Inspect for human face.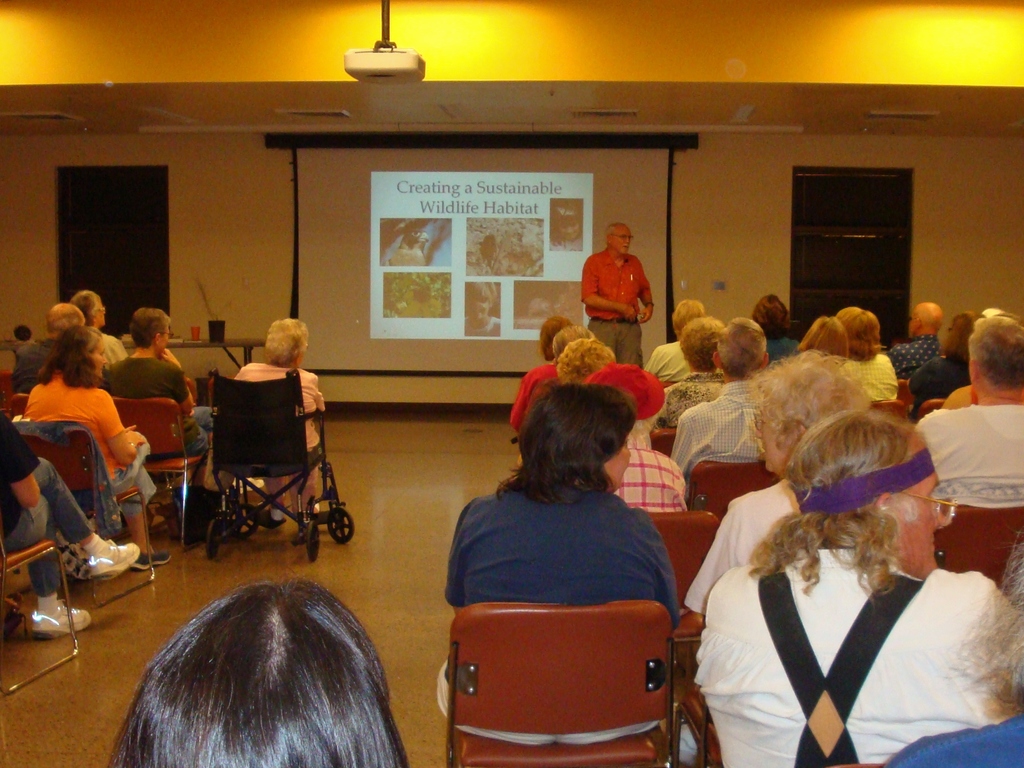
Inspection: l=559, t=220, r=581, b=242.
